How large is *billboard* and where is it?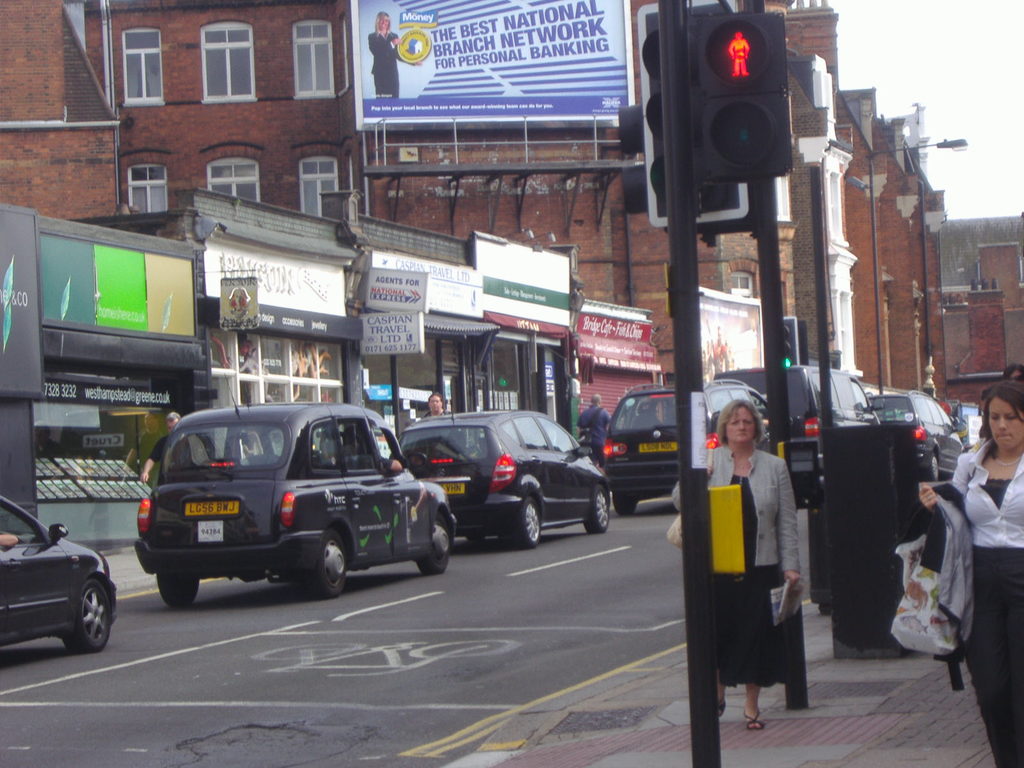
Bounding box: 571:310:653:375.
